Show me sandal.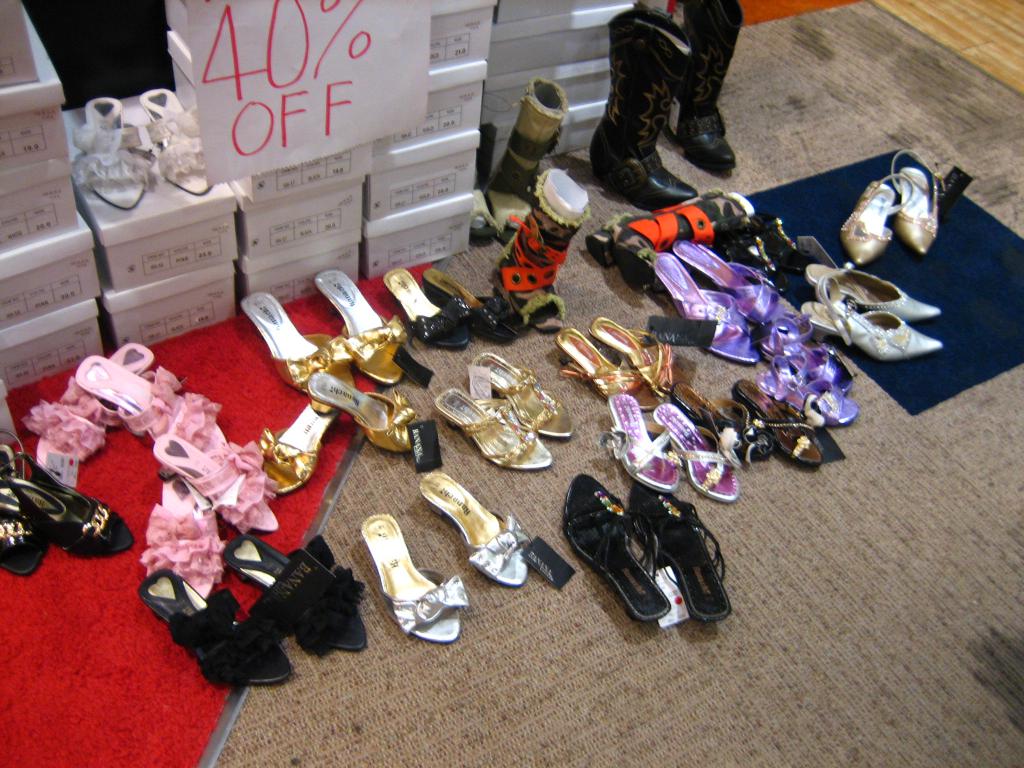
sandal is here: bbox=[732, 380, 829, 466].
